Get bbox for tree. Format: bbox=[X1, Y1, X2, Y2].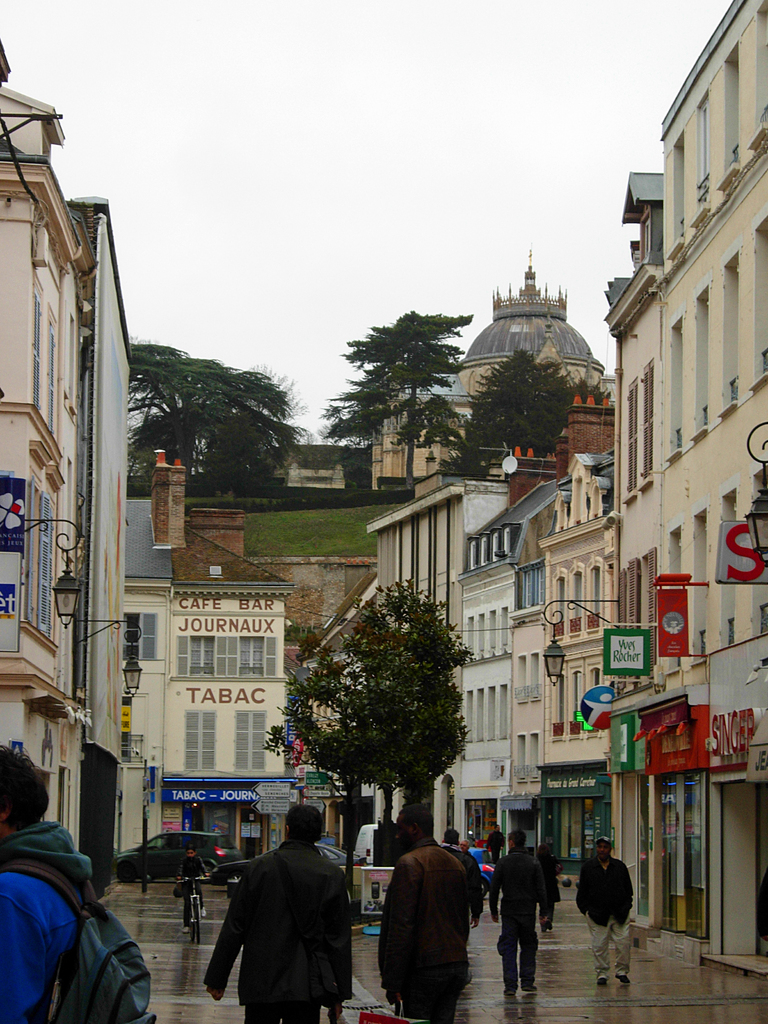
bbox=[390, 390, 469, 464].
